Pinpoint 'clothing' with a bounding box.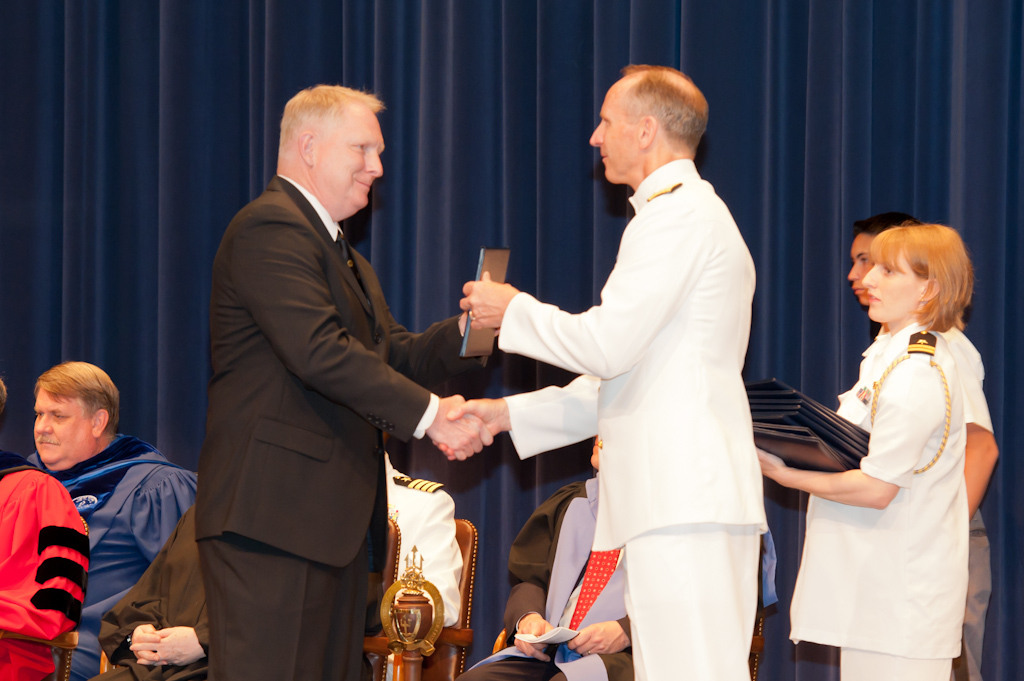
<region>13, 430, 212, 680</region>.
